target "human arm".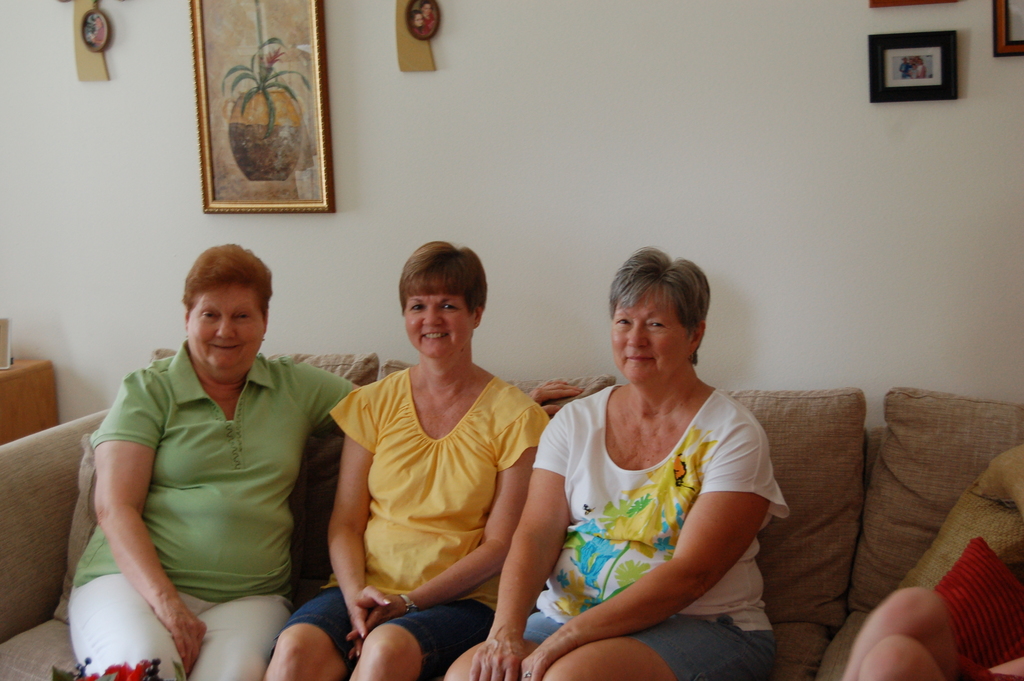
Target region: select_region(351, 403, 555, 660).
